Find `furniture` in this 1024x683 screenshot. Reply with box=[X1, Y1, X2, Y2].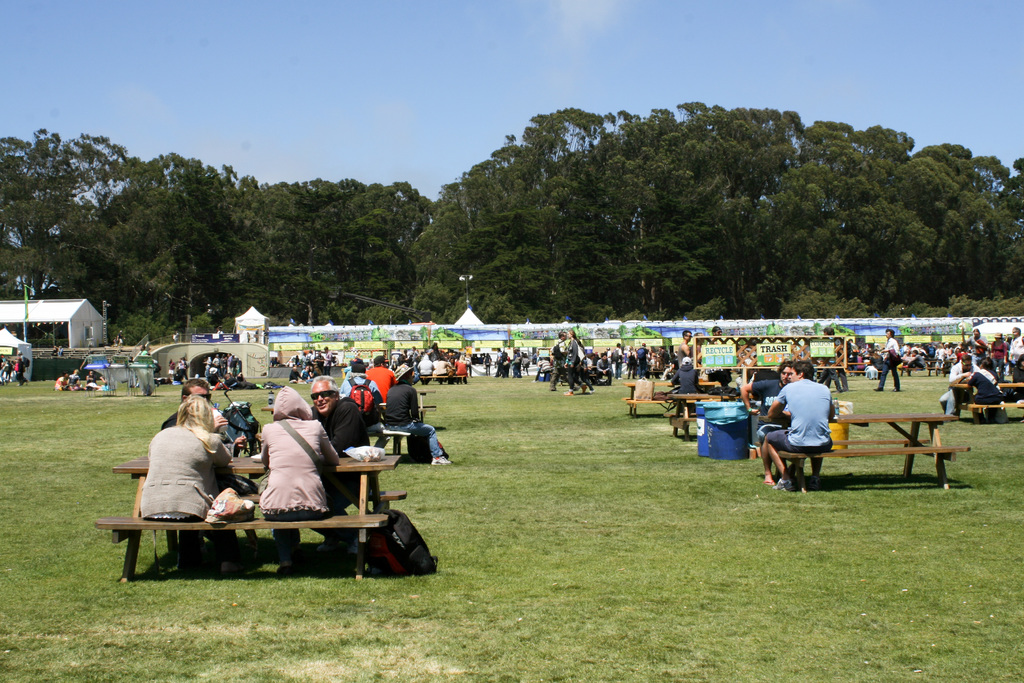
box=[668, 393, 770, 440].
